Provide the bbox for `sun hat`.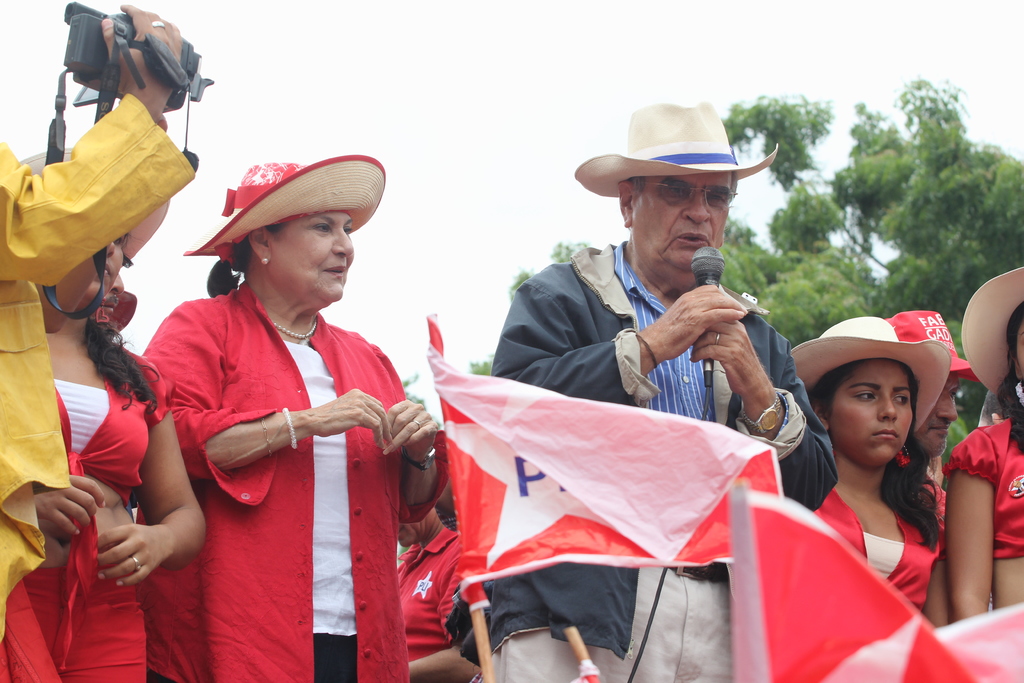
locate(575, 99, 779, 196).
